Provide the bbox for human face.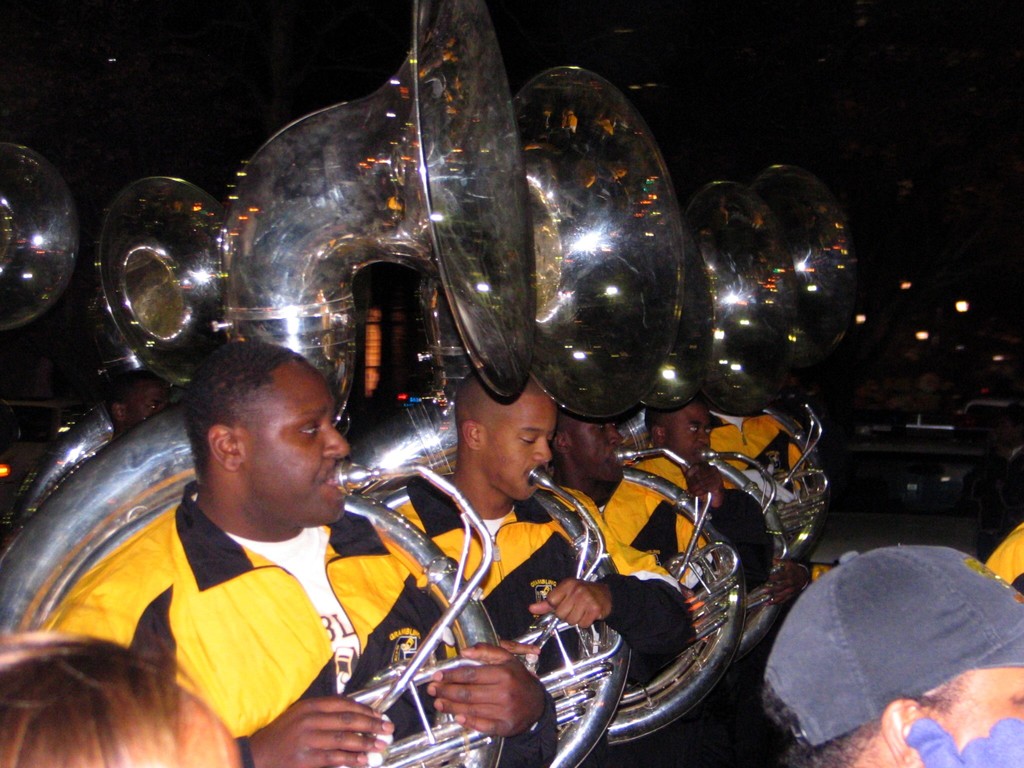
<bbox>493, 393, 559, 500</bbox>.
